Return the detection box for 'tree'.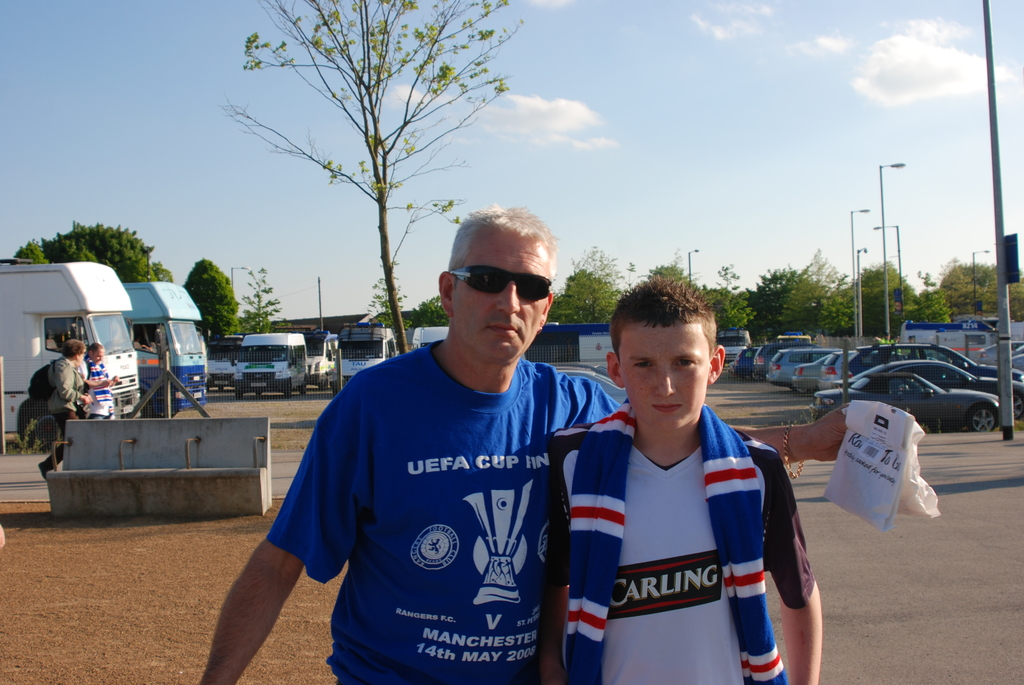
bbox(906, 289, 950, 328).
